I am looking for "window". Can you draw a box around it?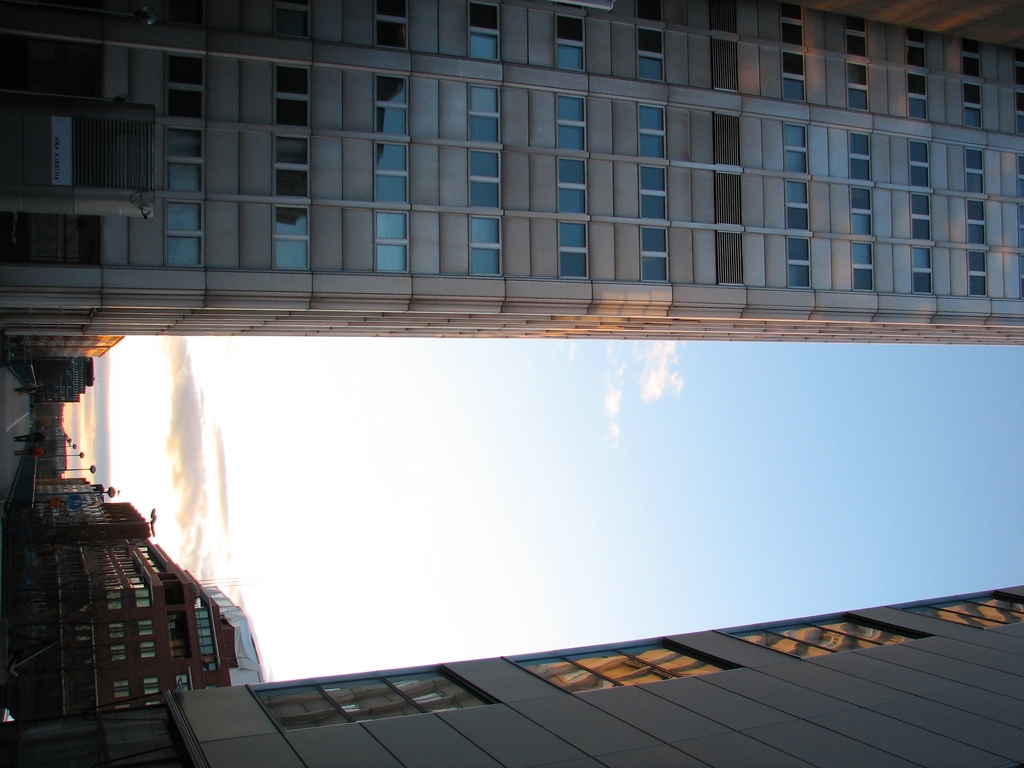
Sure, the bounding box is BBox(733, 616, 923, 664).
